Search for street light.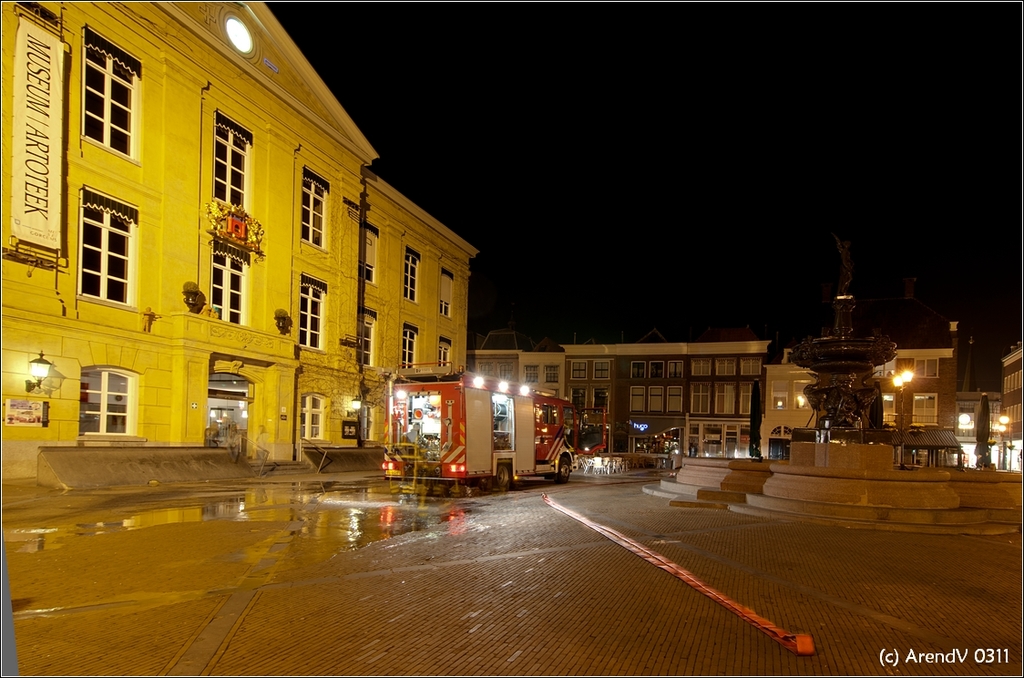
Found at [left=995, top=415, right=1011, bottom=470].
